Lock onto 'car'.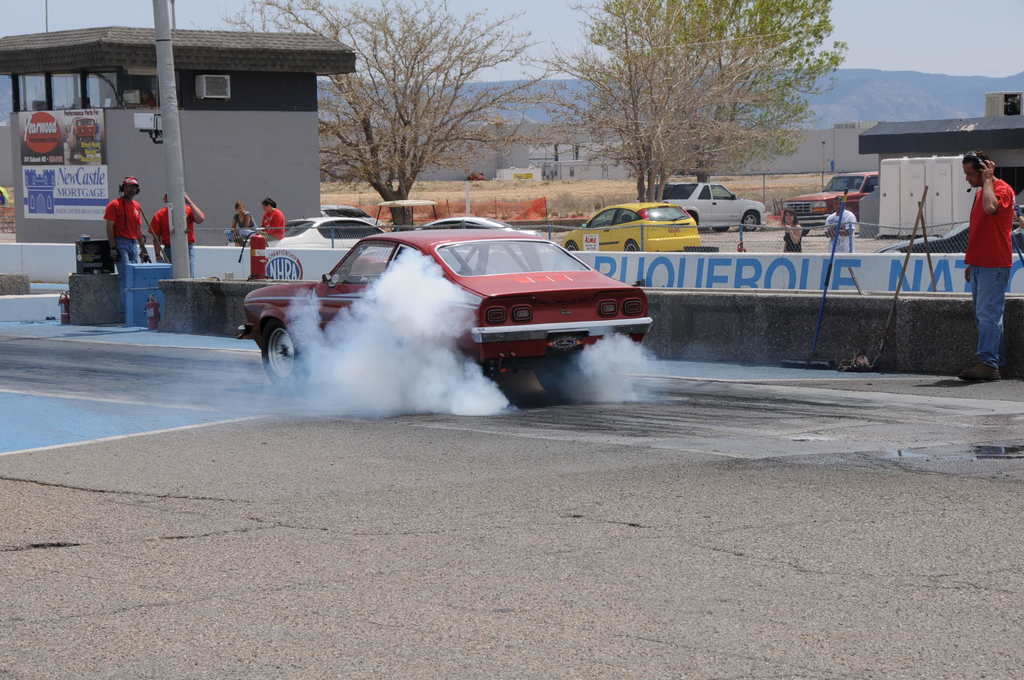
Locked: region(643, 183, 765, 229).
